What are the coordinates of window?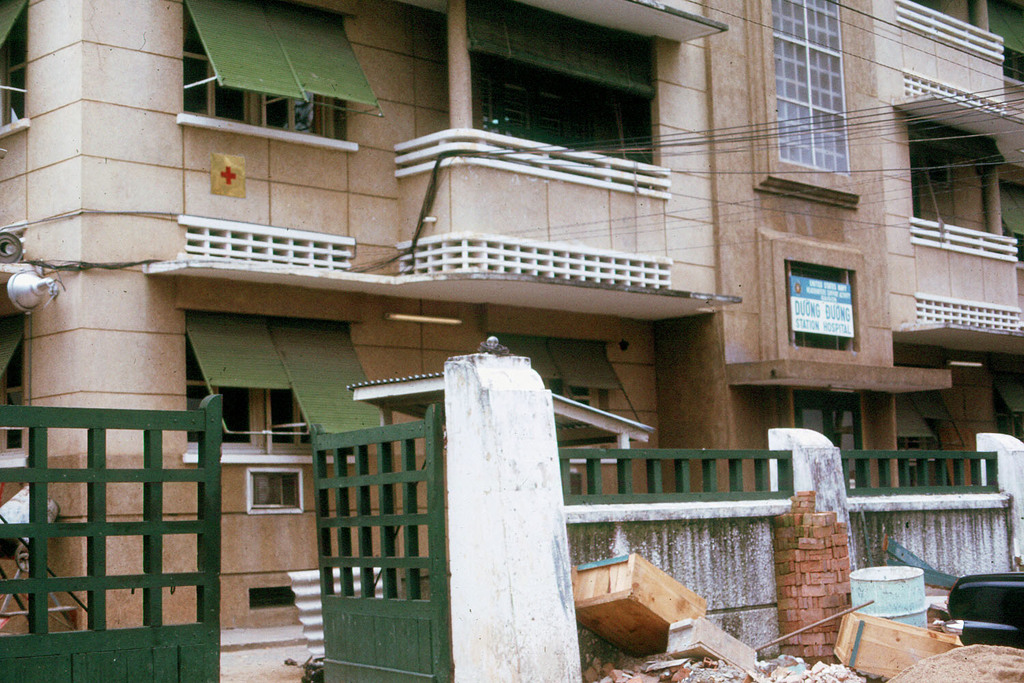
bbox=[1, 318, 28, 406].
